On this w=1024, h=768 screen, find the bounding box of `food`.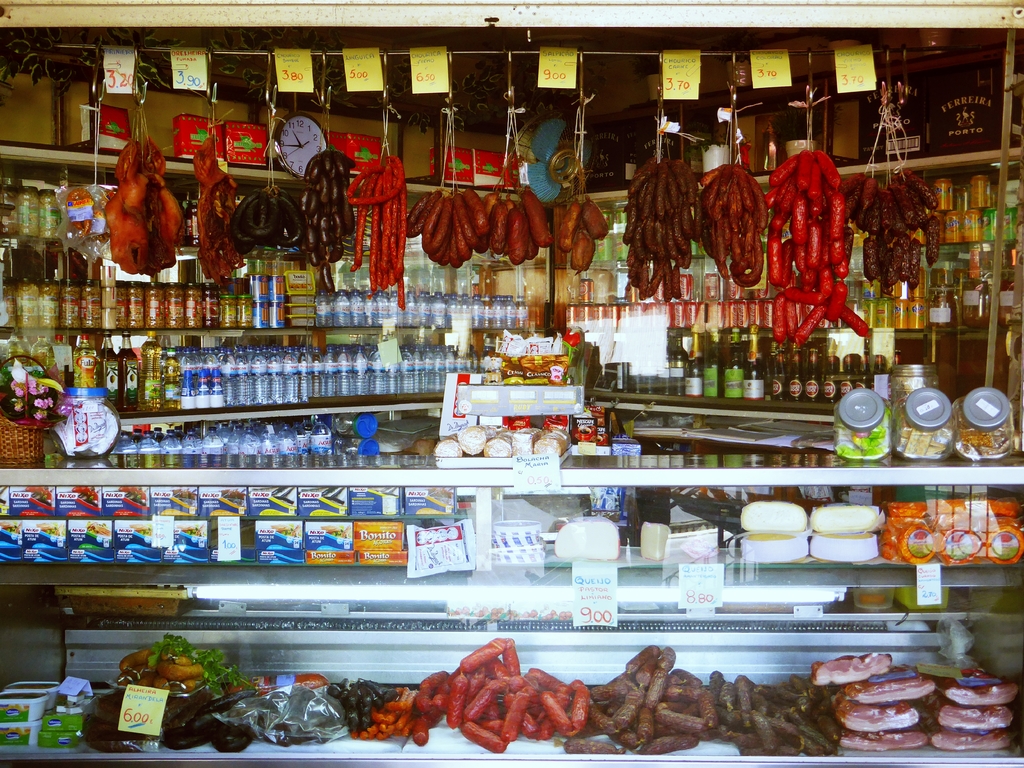
Bounding box: BBox(765, 147, 872, 344).
